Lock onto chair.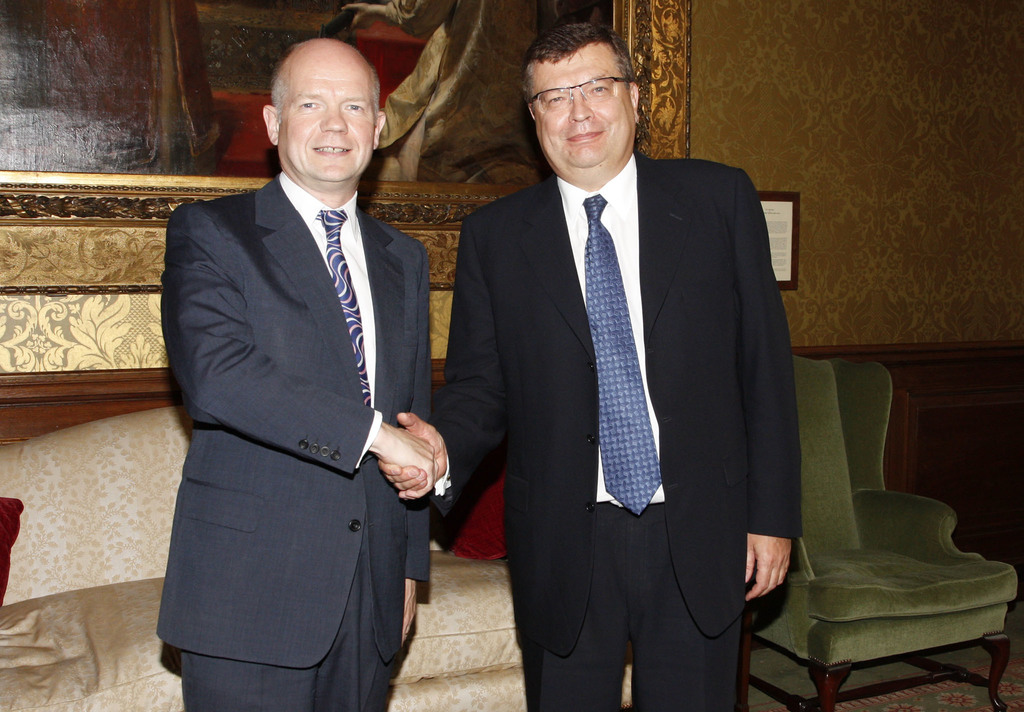
Locked: 767 396 999 649.
